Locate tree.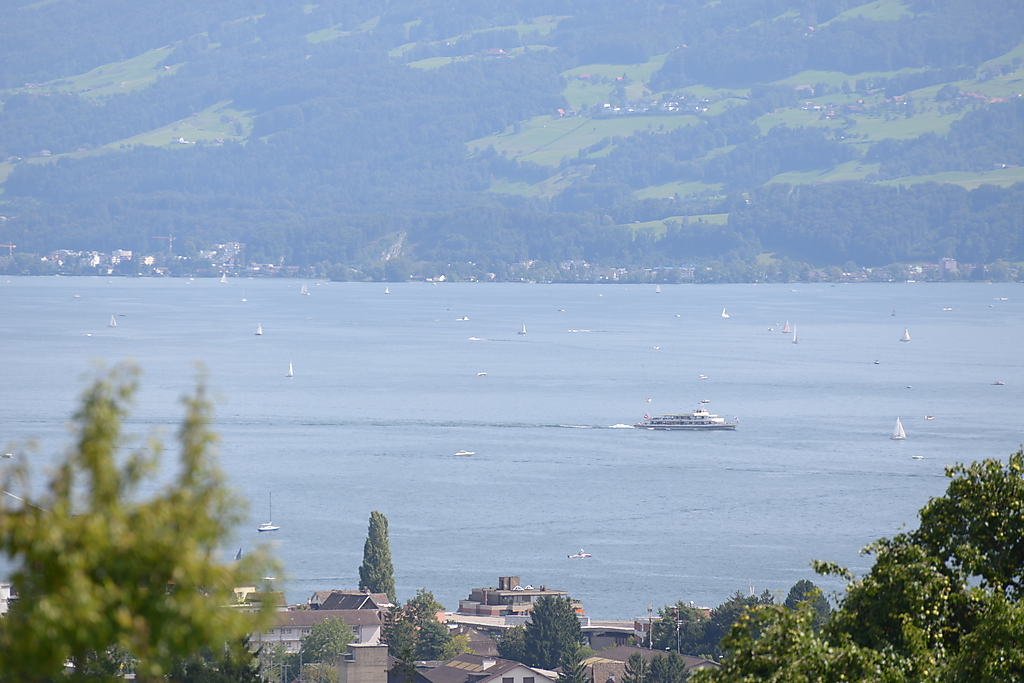
Bounding box: locate(621, 655, 652, 682).
